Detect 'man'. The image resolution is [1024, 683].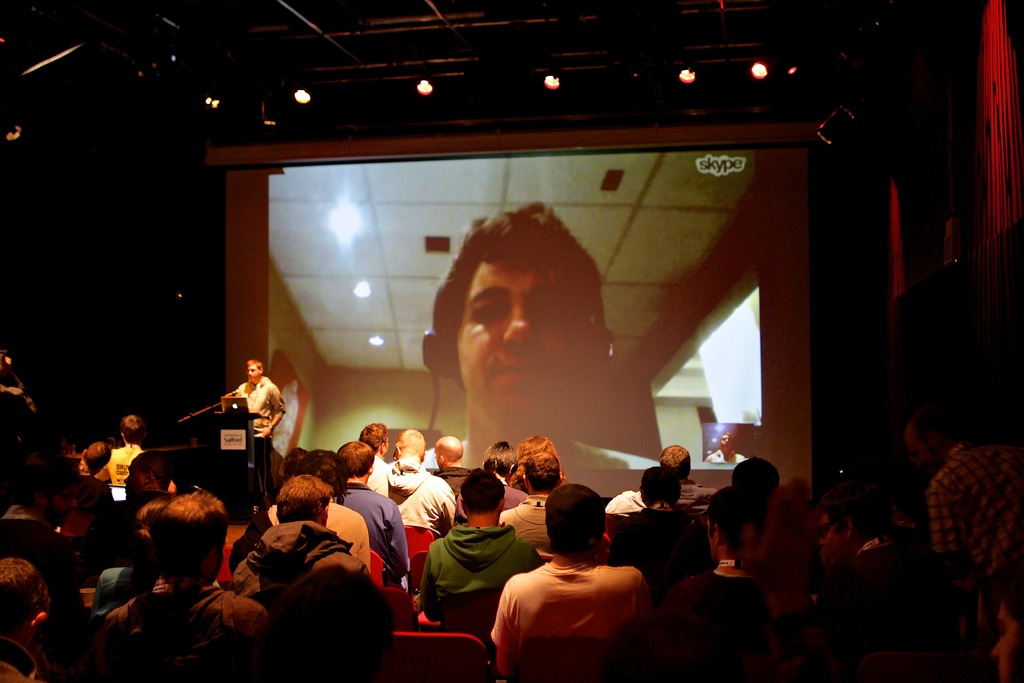
box(490, 476, 655, 682).
